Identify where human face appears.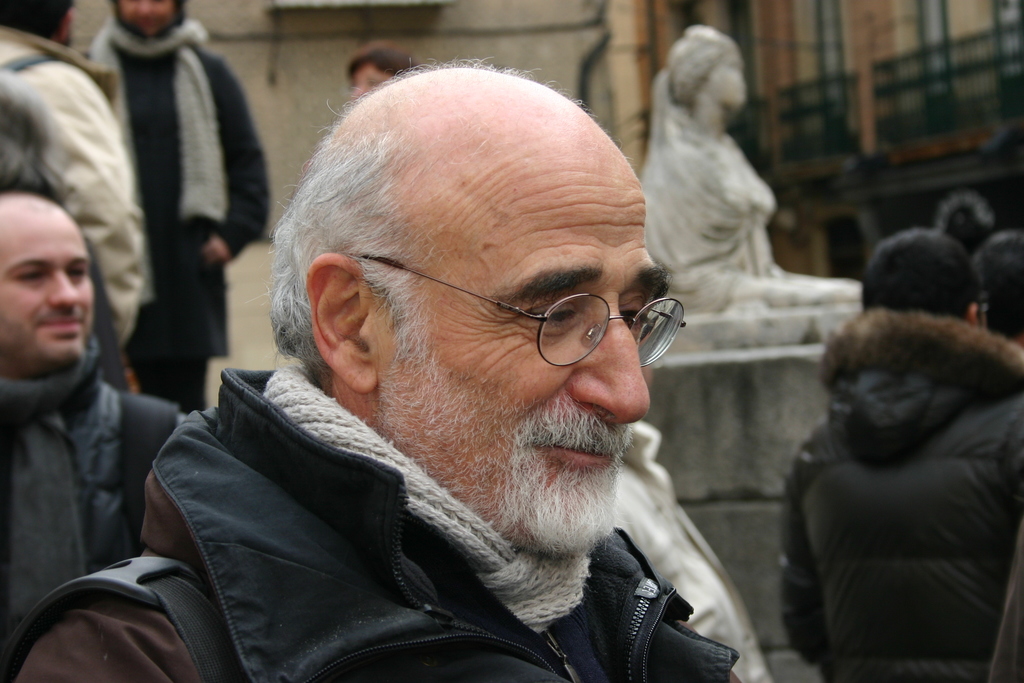
Appears at left=118, top=0, right=180, bottom=35.
